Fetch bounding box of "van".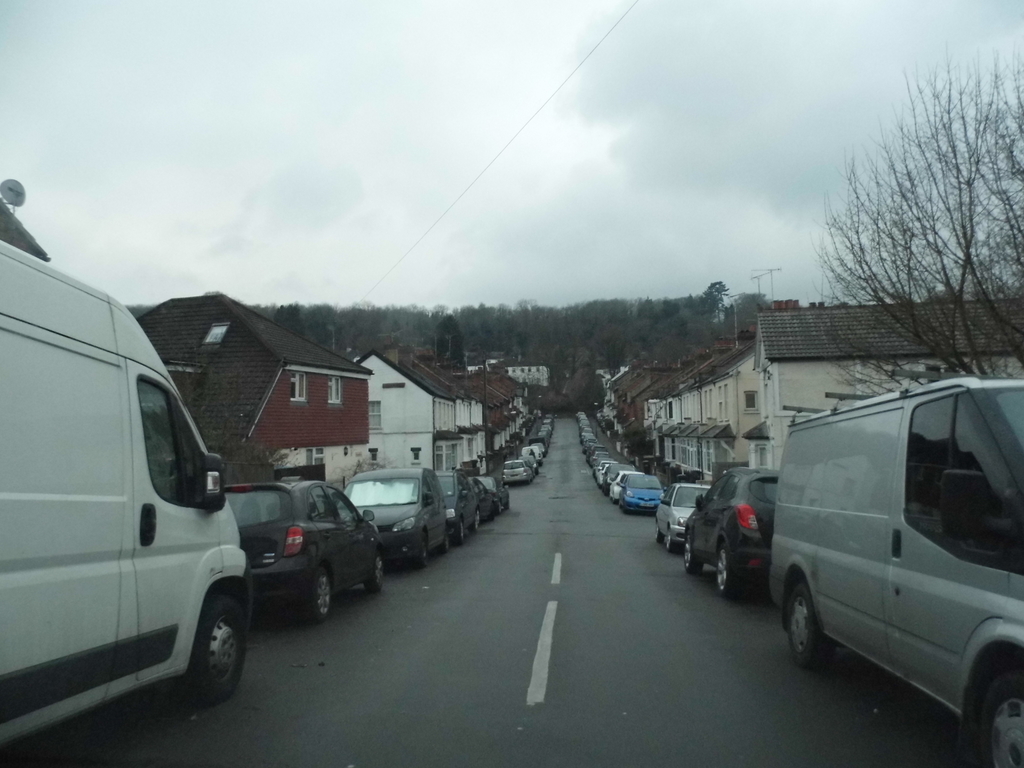
Bbox: 767 371 1023 767.
